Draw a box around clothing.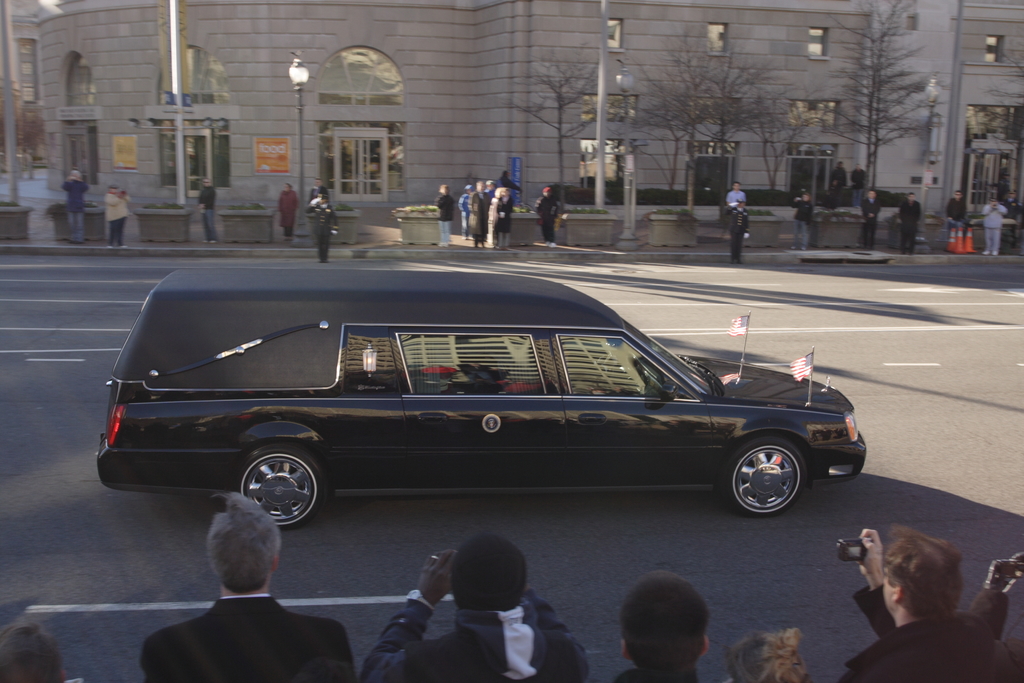
rect(976, 199, 1005, 250).
